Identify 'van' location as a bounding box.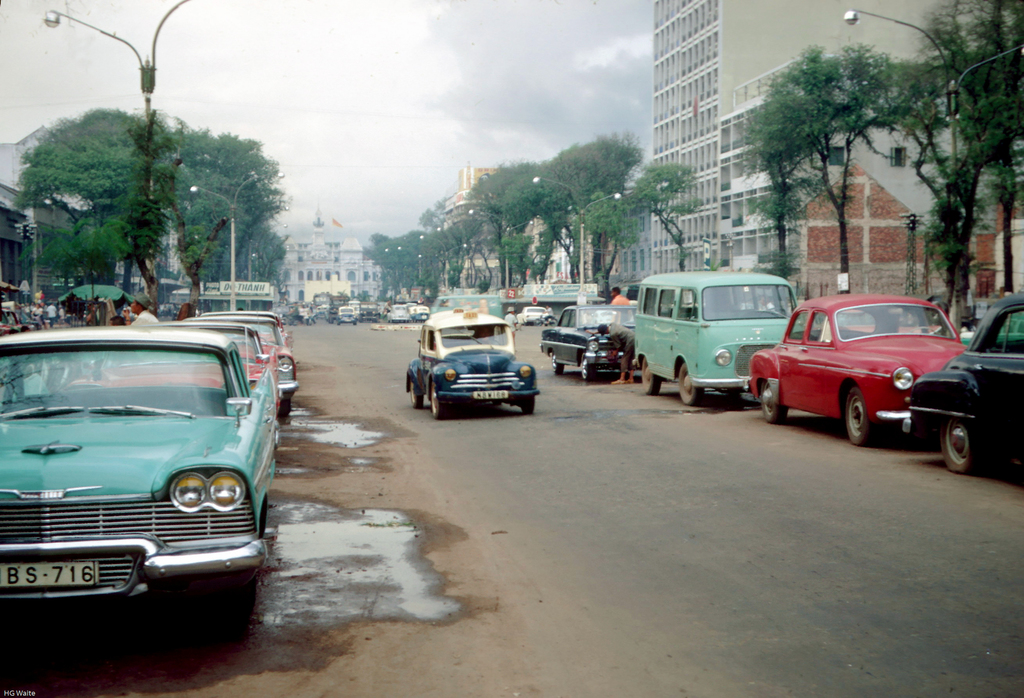
rect(632, 254, 810, 410).
